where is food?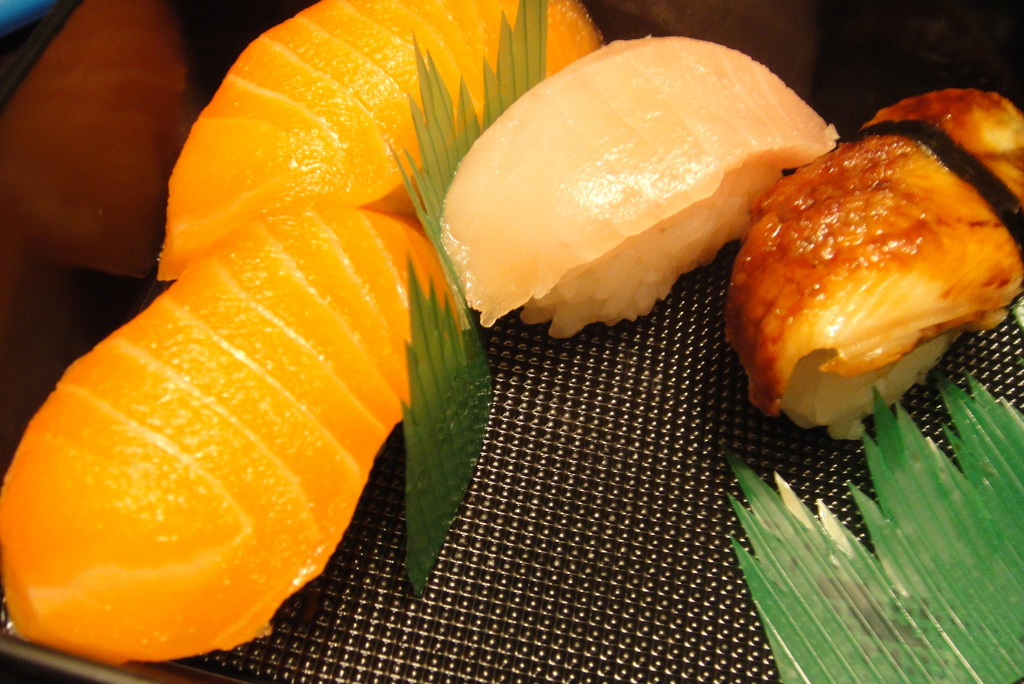
{"left": 720, "top": 117, "right": 1001, "bottom": 452}.
